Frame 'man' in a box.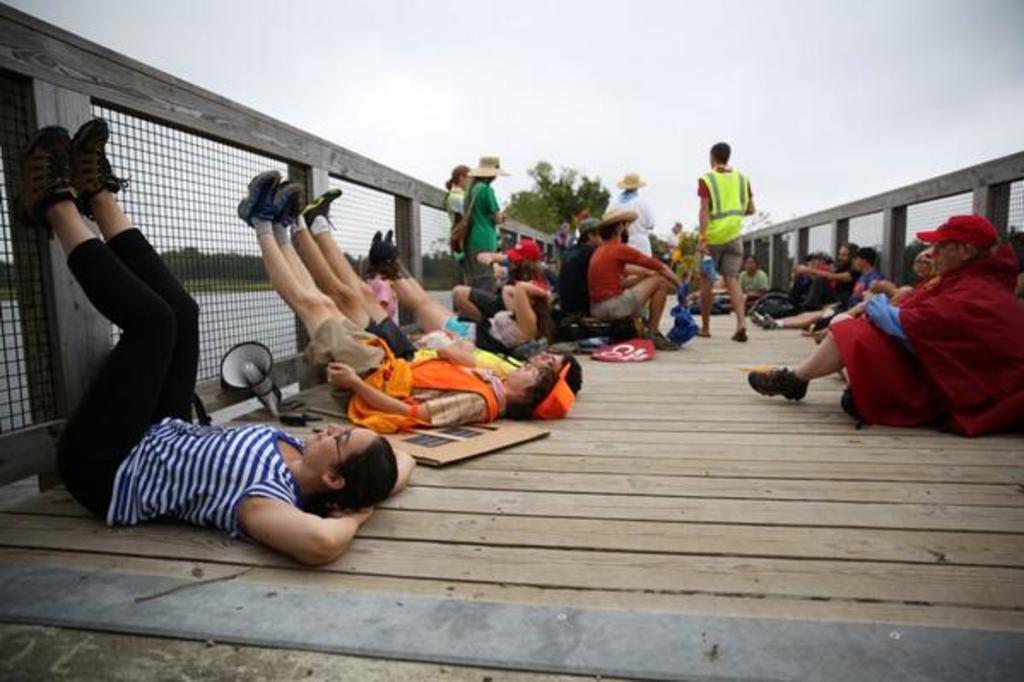
696/138/756/342.
